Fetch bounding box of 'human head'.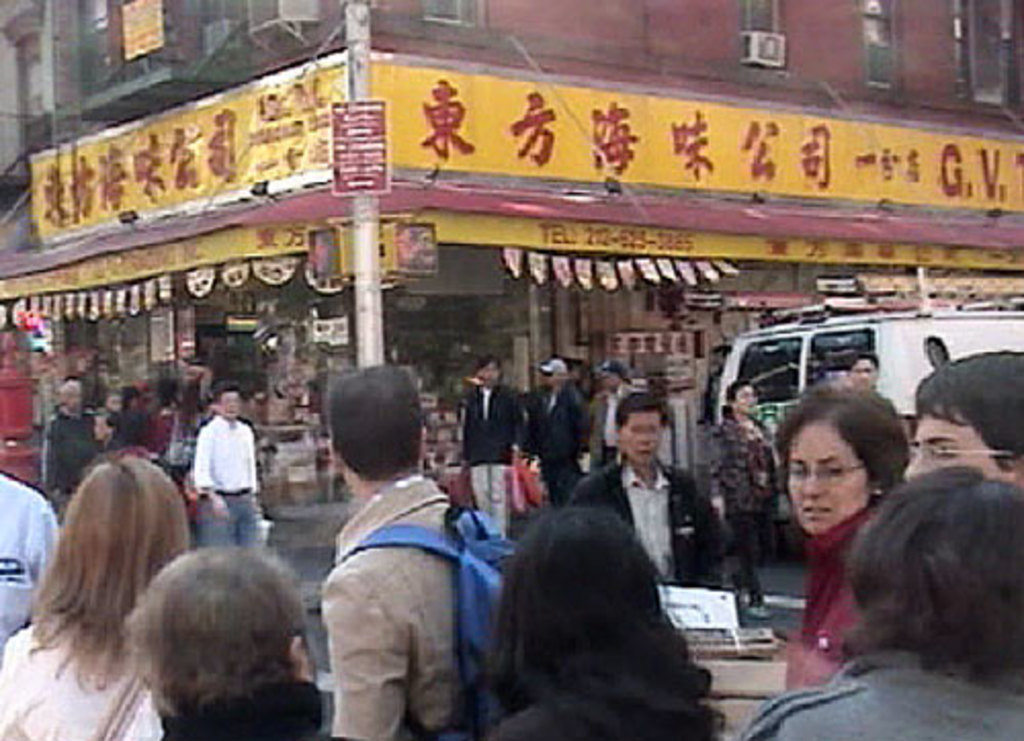
Bbox: (600, 360, 623, 393).
